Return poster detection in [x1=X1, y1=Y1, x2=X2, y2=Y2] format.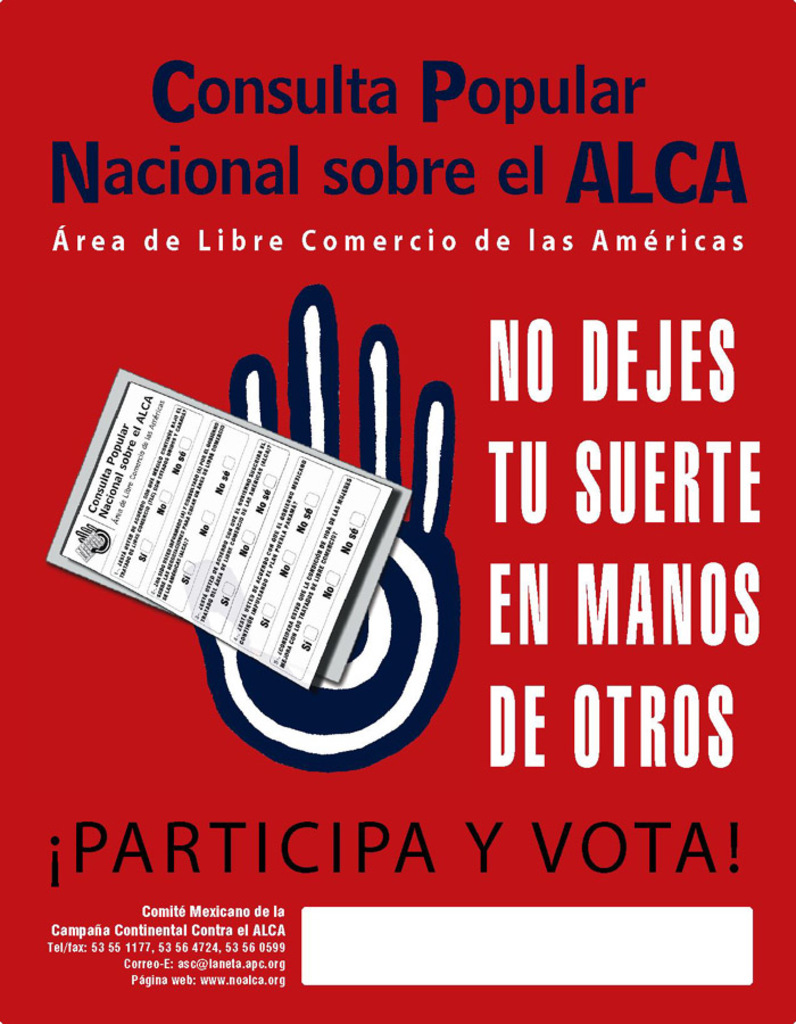
[x1=0, y1=0, x2=795, y2=1023].
